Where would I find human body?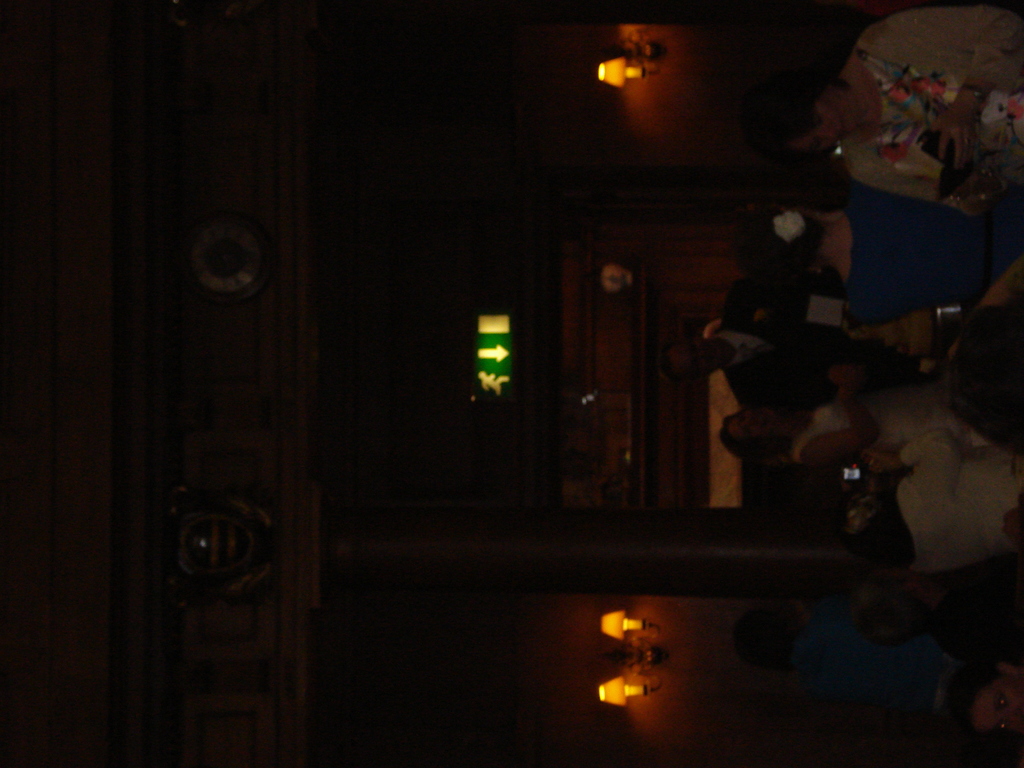
At (x1=748, y1=200, x2=1023, y2=317).
